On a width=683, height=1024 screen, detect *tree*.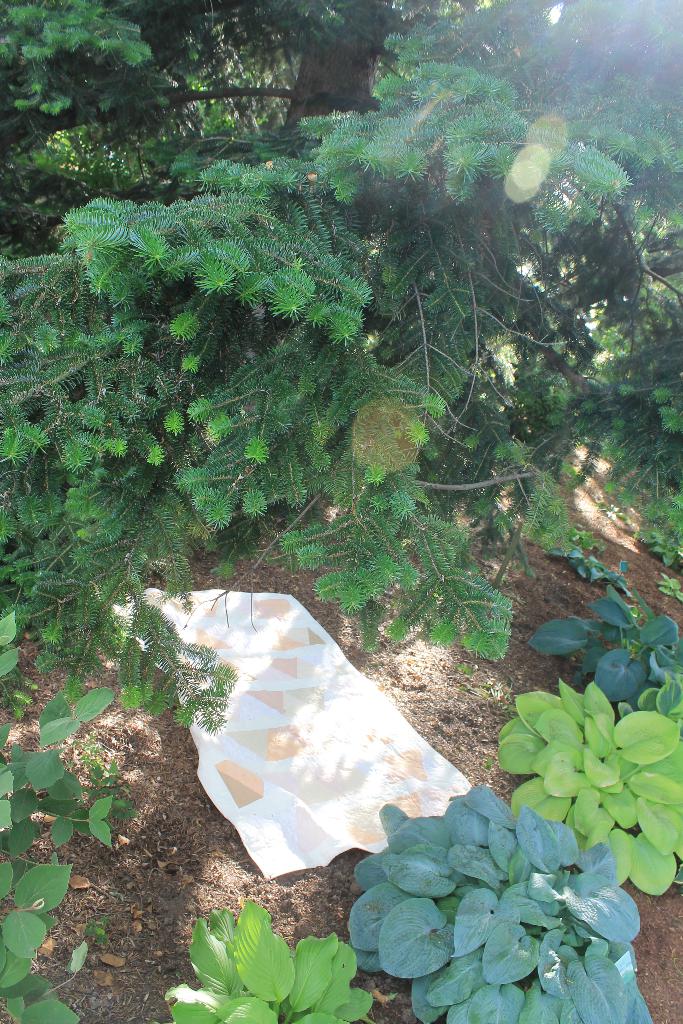
bbox=[0, 0, 682, 739].
